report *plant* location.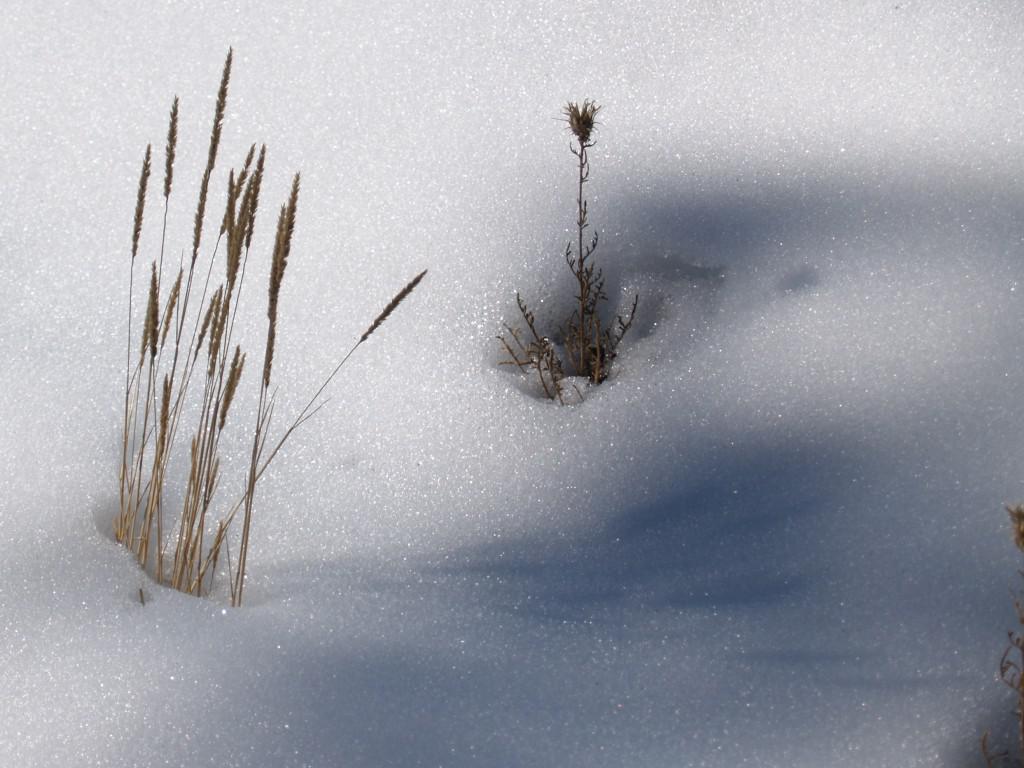
Report: box(494, 93, 641, 405).
